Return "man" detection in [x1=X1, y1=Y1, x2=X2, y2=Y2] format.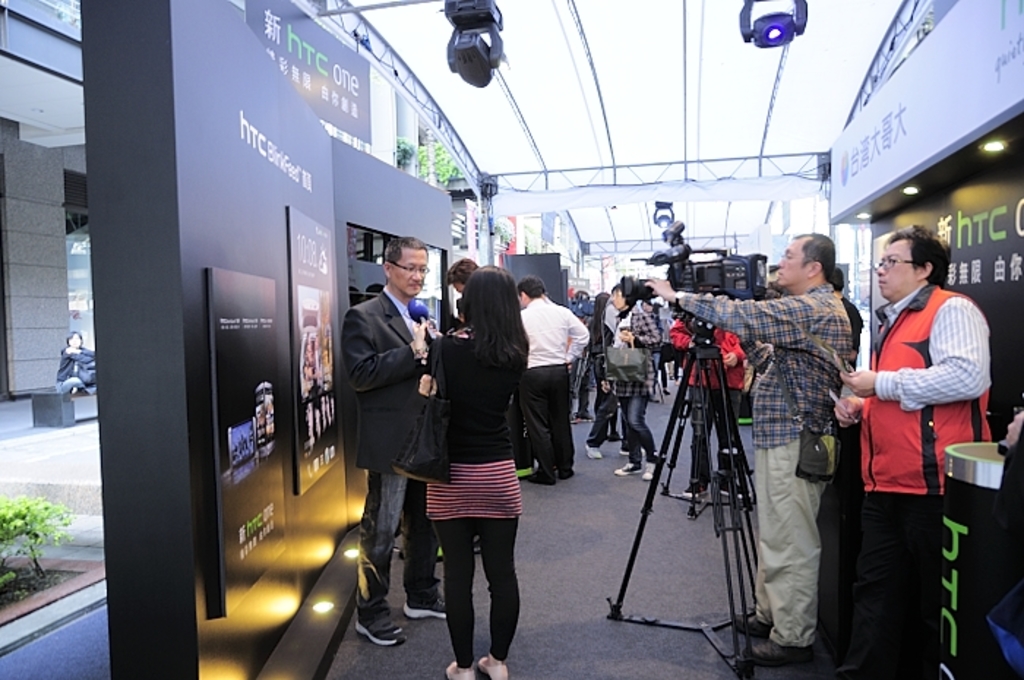
[x1=834, y1=208, x2=993, y2=646].
